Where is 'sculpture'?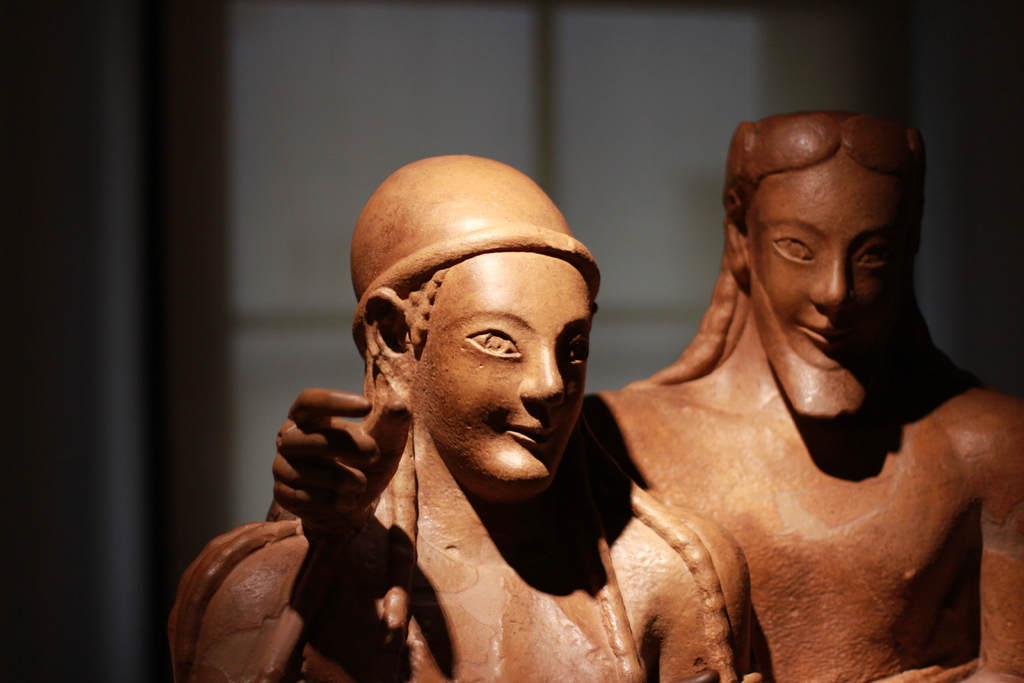
crop(268, 110, 1023, 682).
